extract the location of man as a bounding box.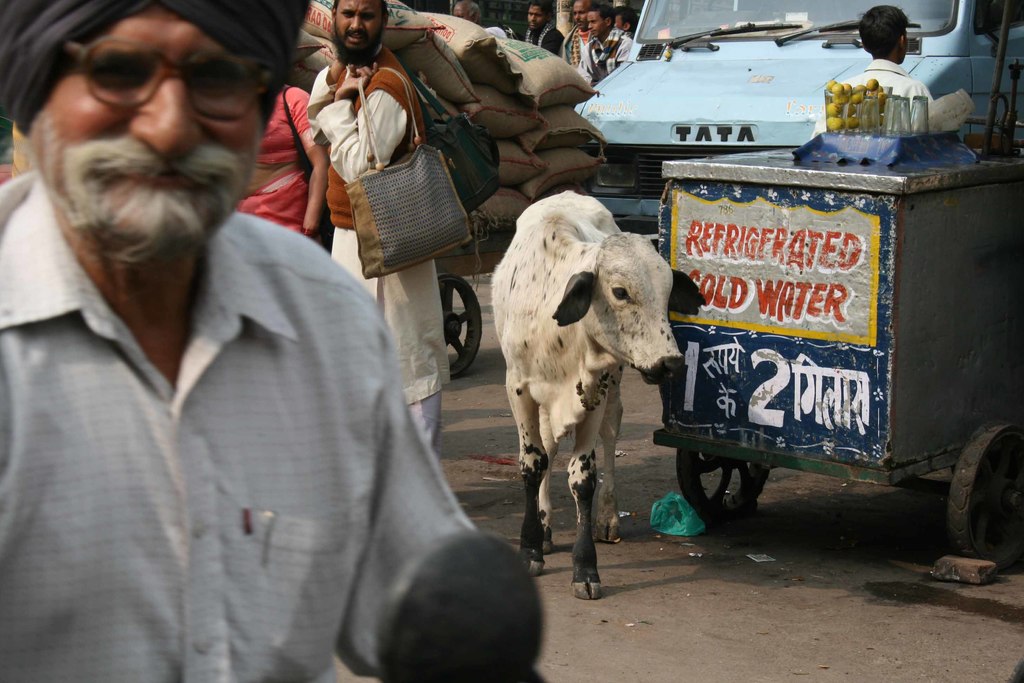
<bbox>304, 0, 449, 448</bbox>.
